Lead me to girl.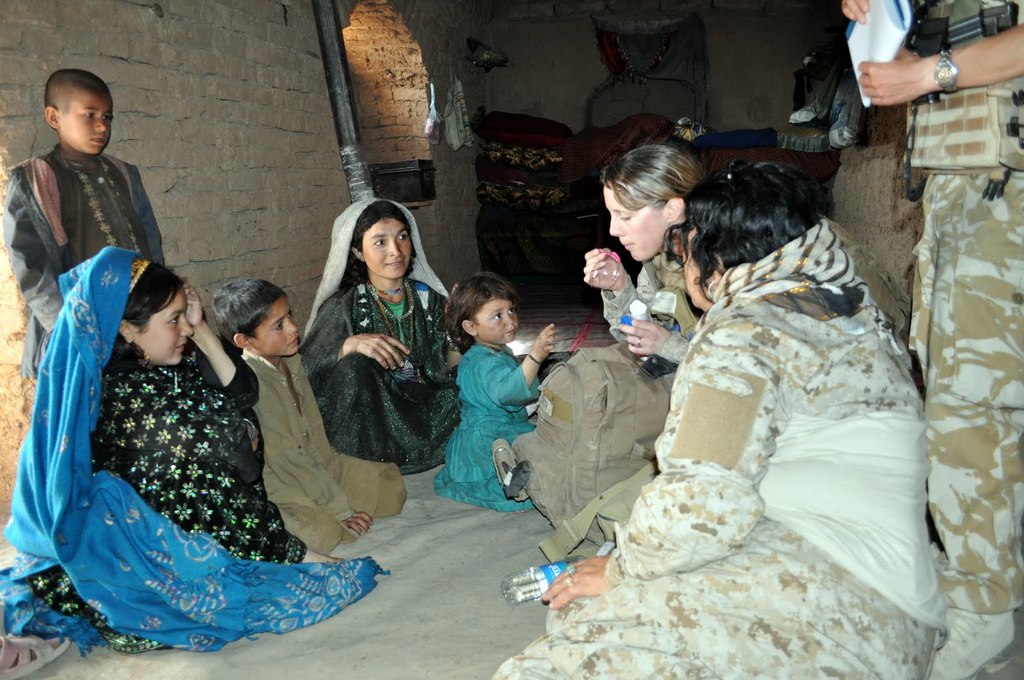
Lead to [581,134,714,394].
